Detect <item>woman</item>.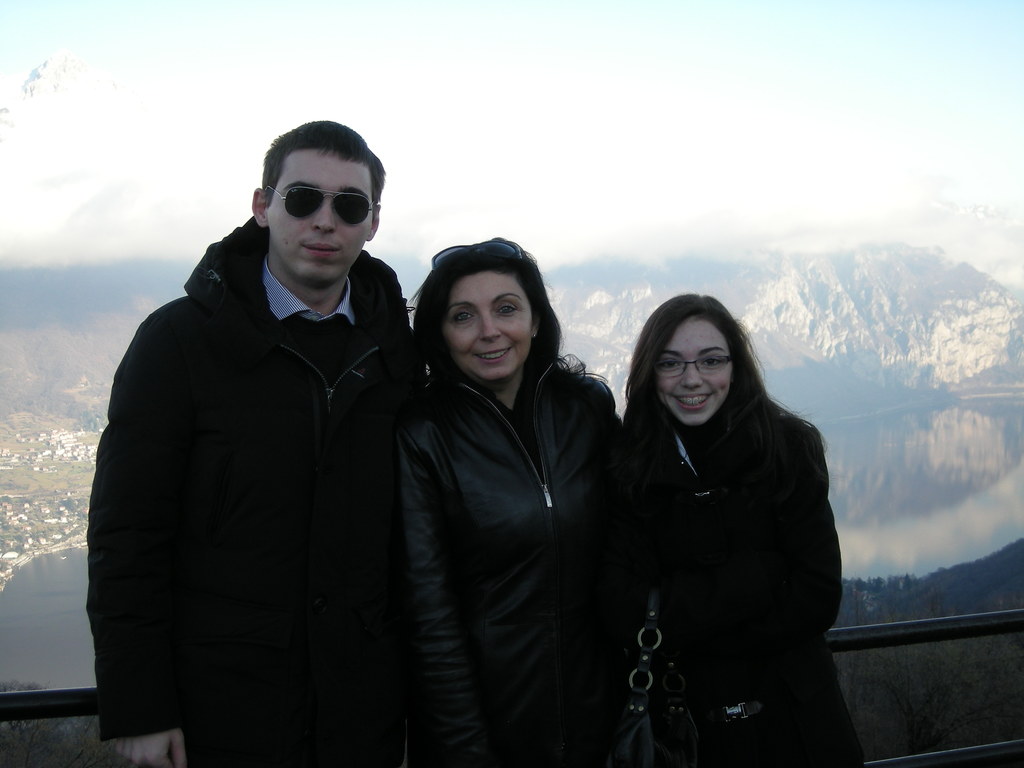
Detected at x1=626, y1=287, x2=849, y2=767.
